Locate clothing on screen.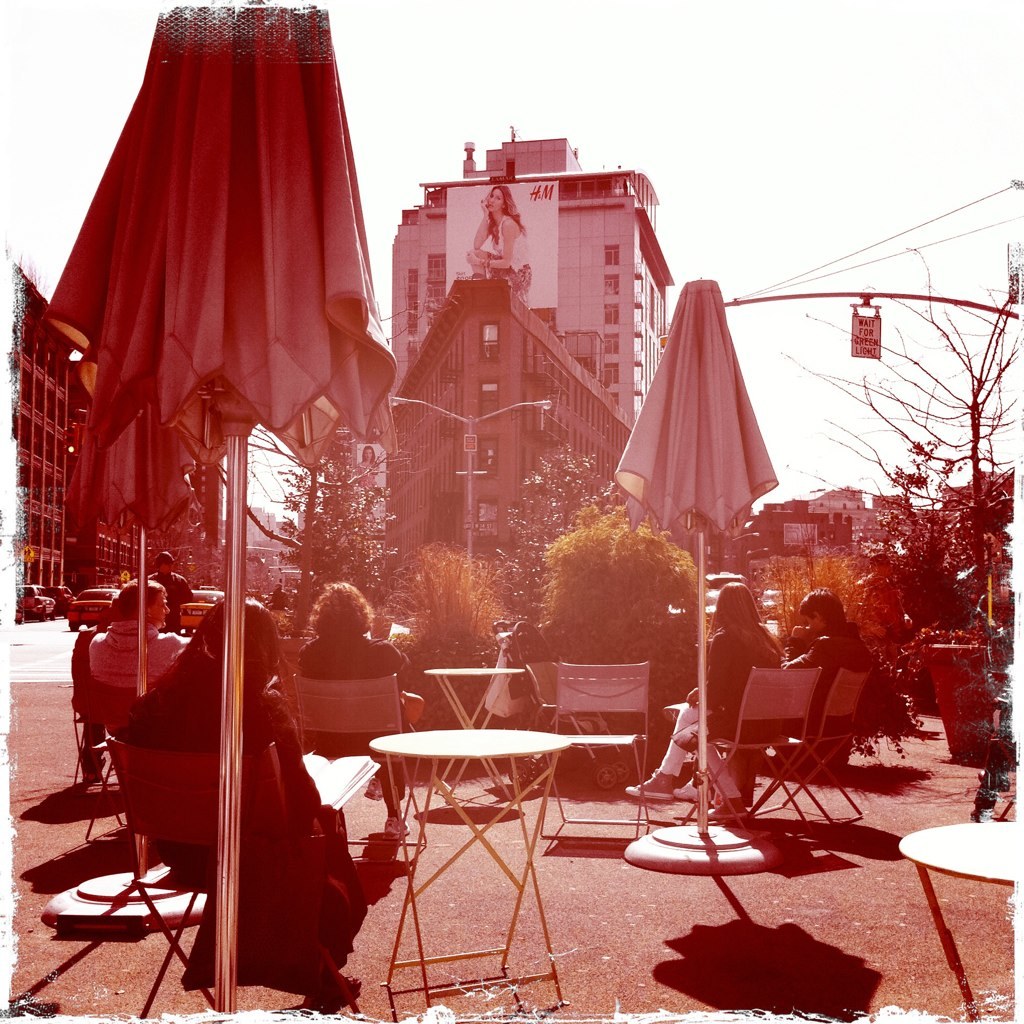
On screen at x1=87, y1=620, x2=193, y2=683.
